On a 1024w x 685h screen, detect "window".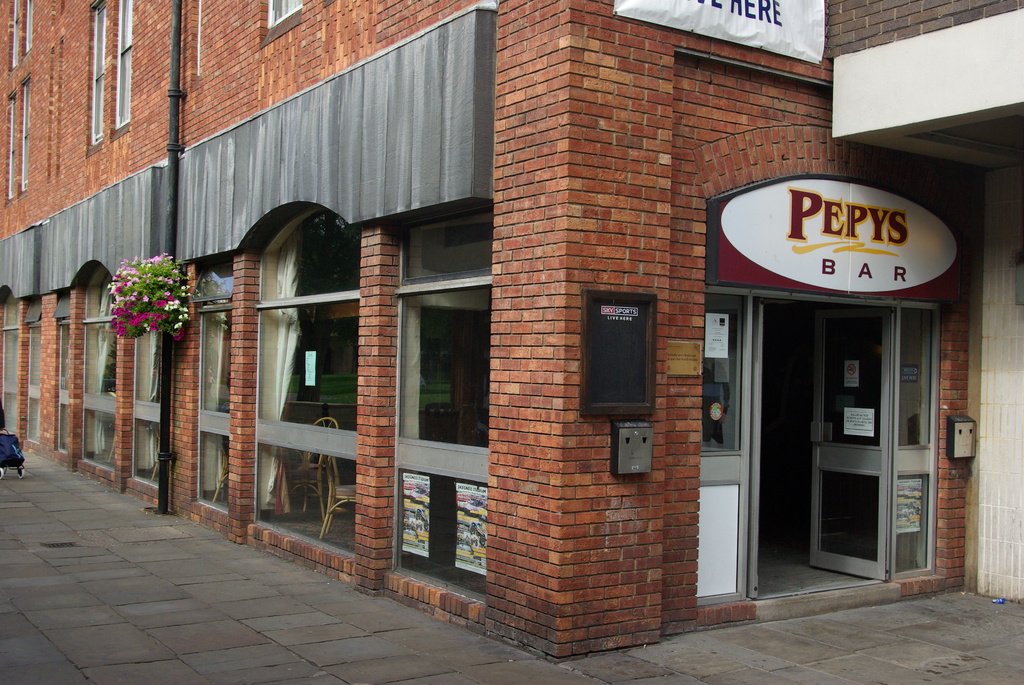
(396, 242, 481, 489).
